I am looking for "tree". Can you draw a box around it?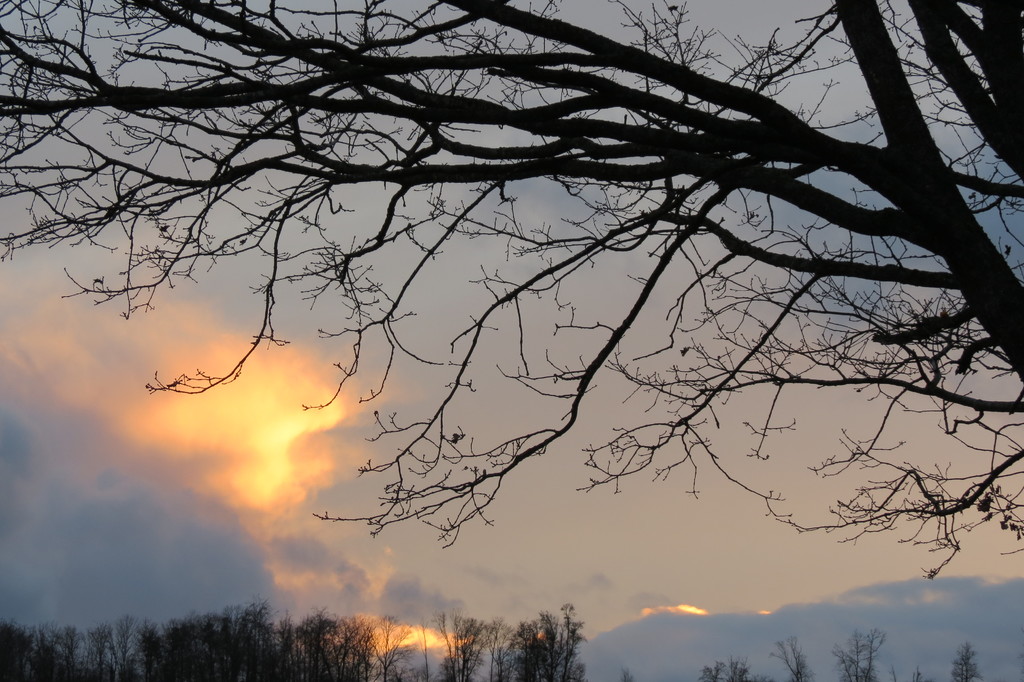
Sure, the bounding box is box(0, 0, 1023, 580).
